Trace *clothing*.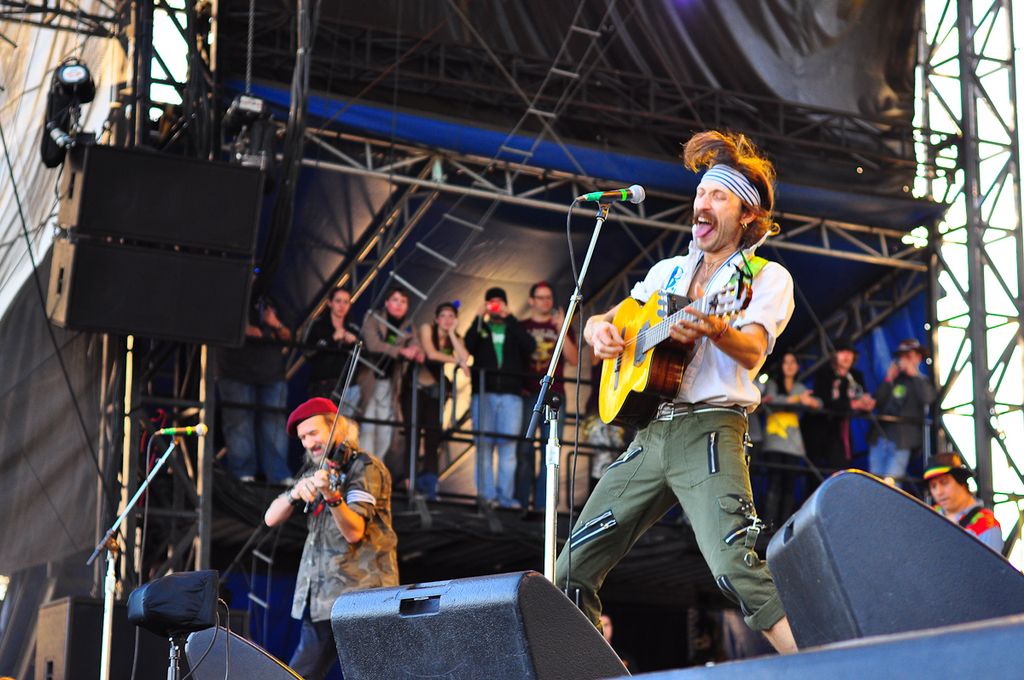
Traced to [396,324,453,479].
